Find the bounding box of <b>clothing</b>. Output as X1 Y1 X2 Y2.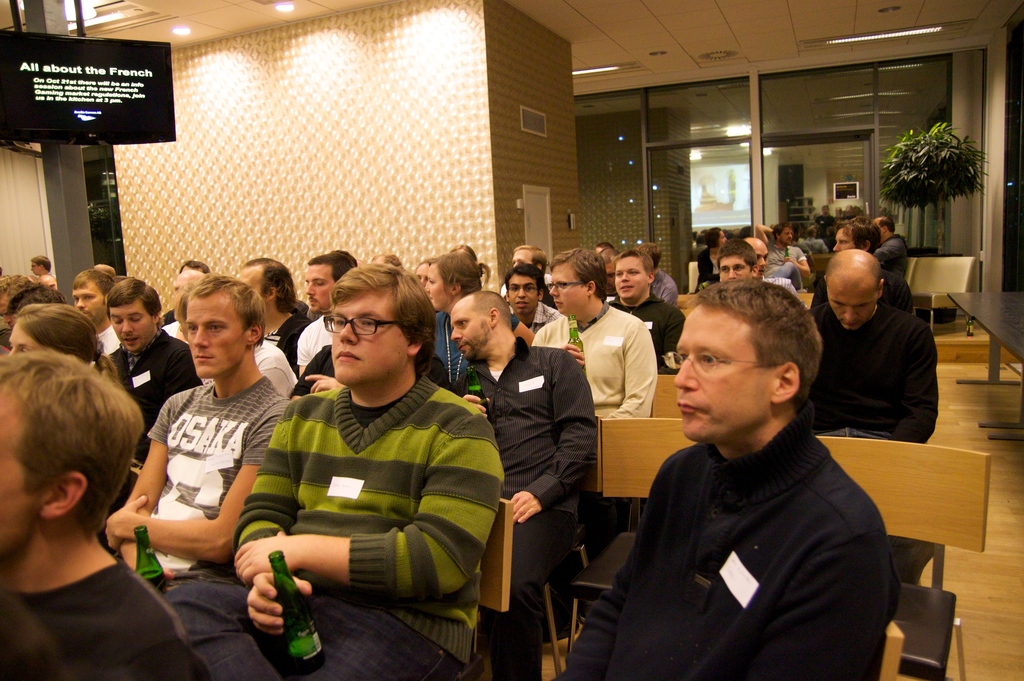
158 371 508 680.
